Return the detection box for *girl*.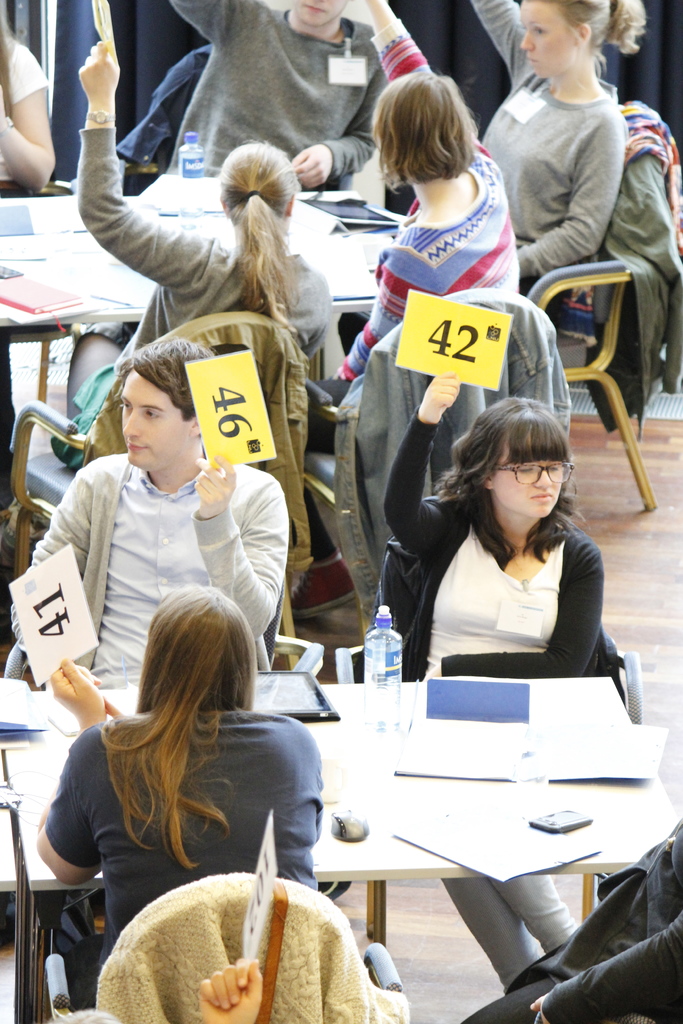
[left=386, top=372, right=621, bottom=989].
